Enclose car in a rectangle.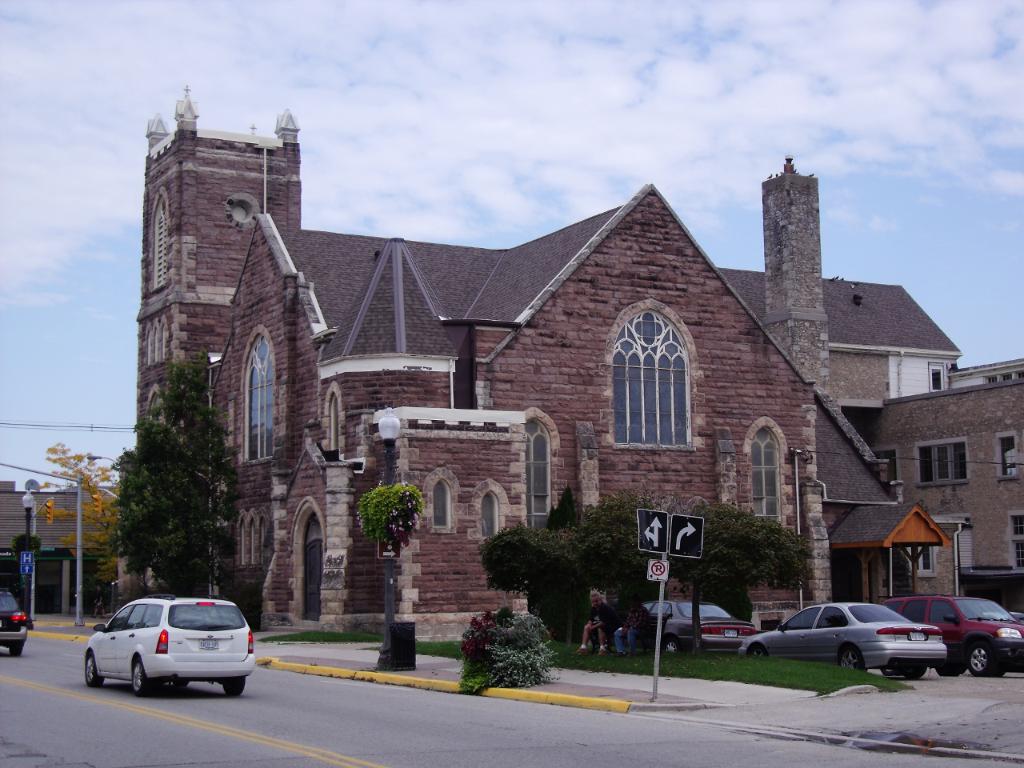
(x1=84, y1=596, x2=250, y2=696).
